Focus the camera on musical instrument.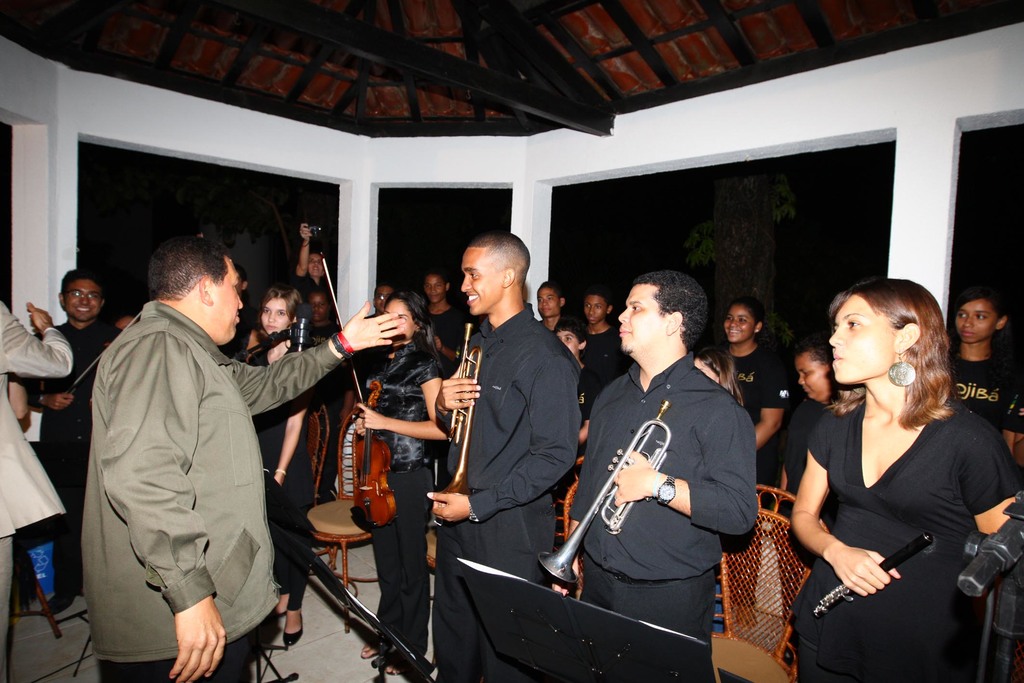
Focus region: [324, 250, 401, 531].
